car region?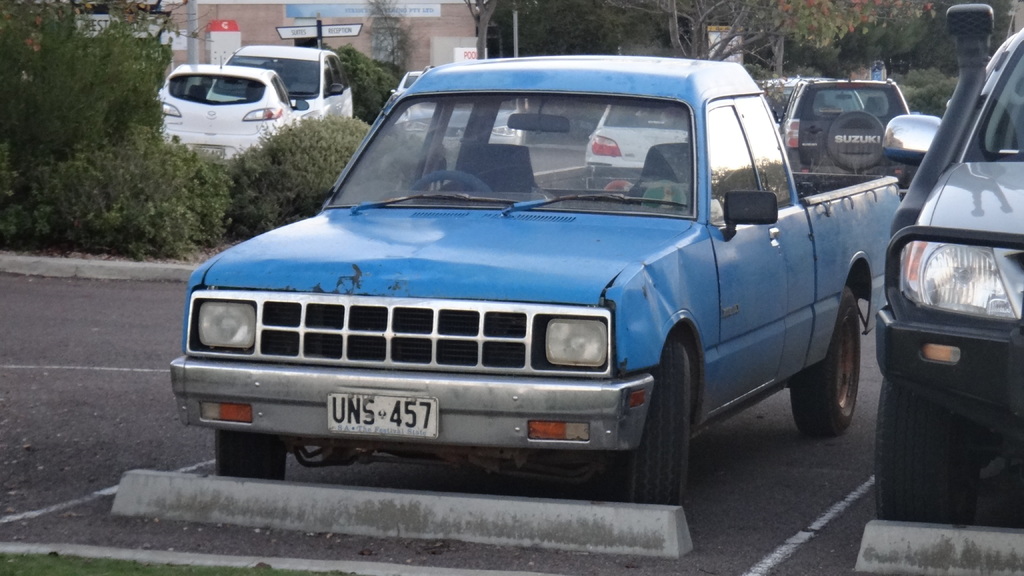
bbox=(871, 0, 1023, 526)
